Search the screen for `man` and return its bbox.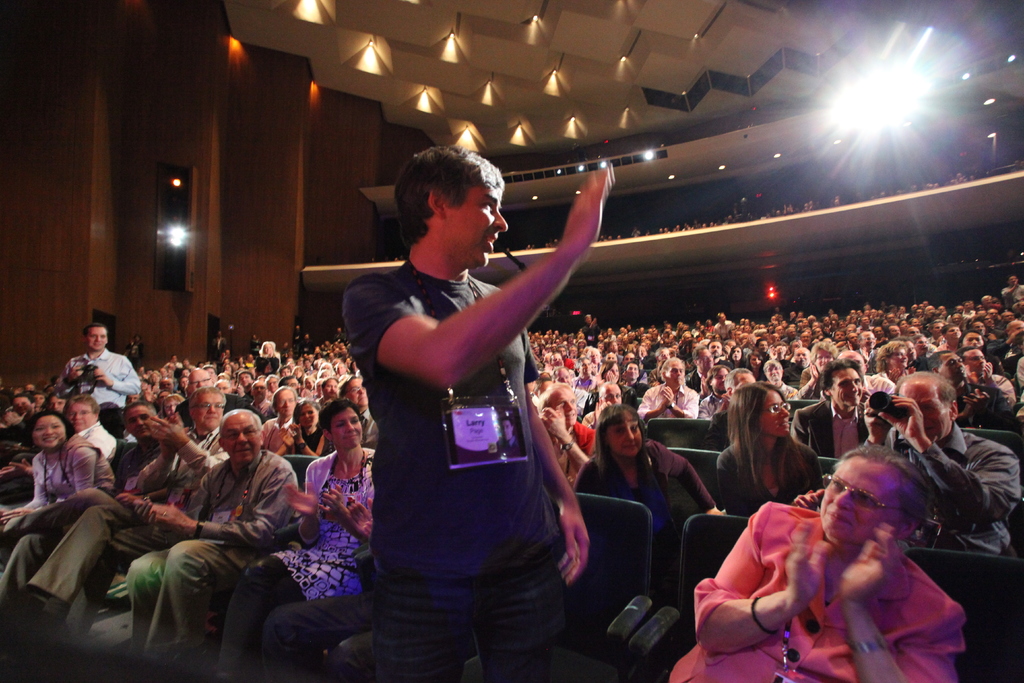
Found: <bbox>863, 370, 1023, 559</bbox>.
